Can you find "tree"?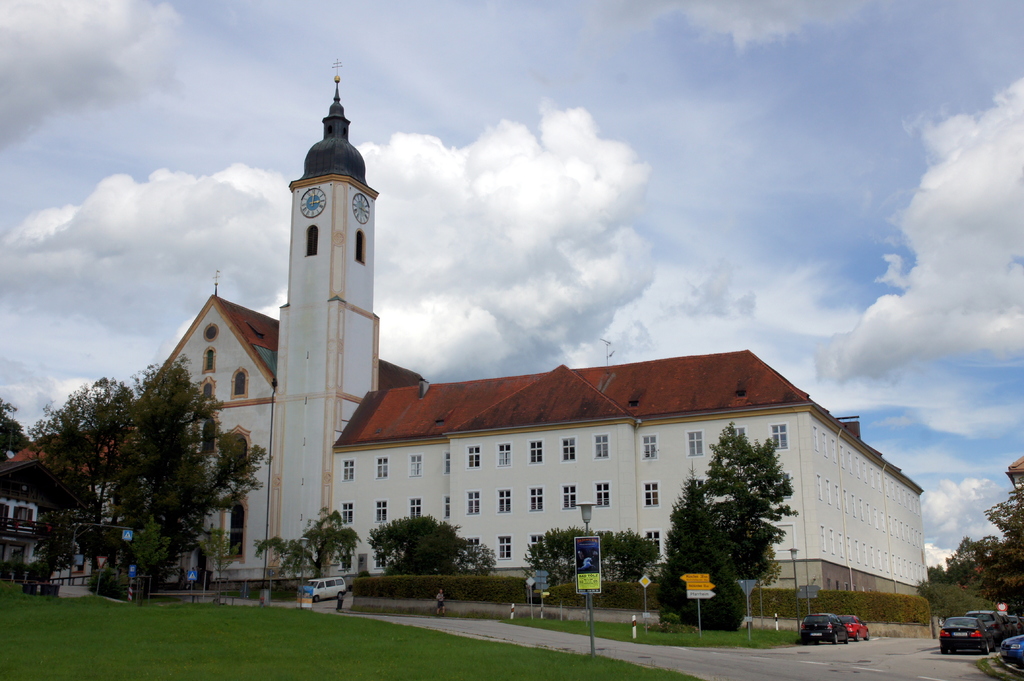
Yes, bounding box: select_region(698, 417, 808, 586).
